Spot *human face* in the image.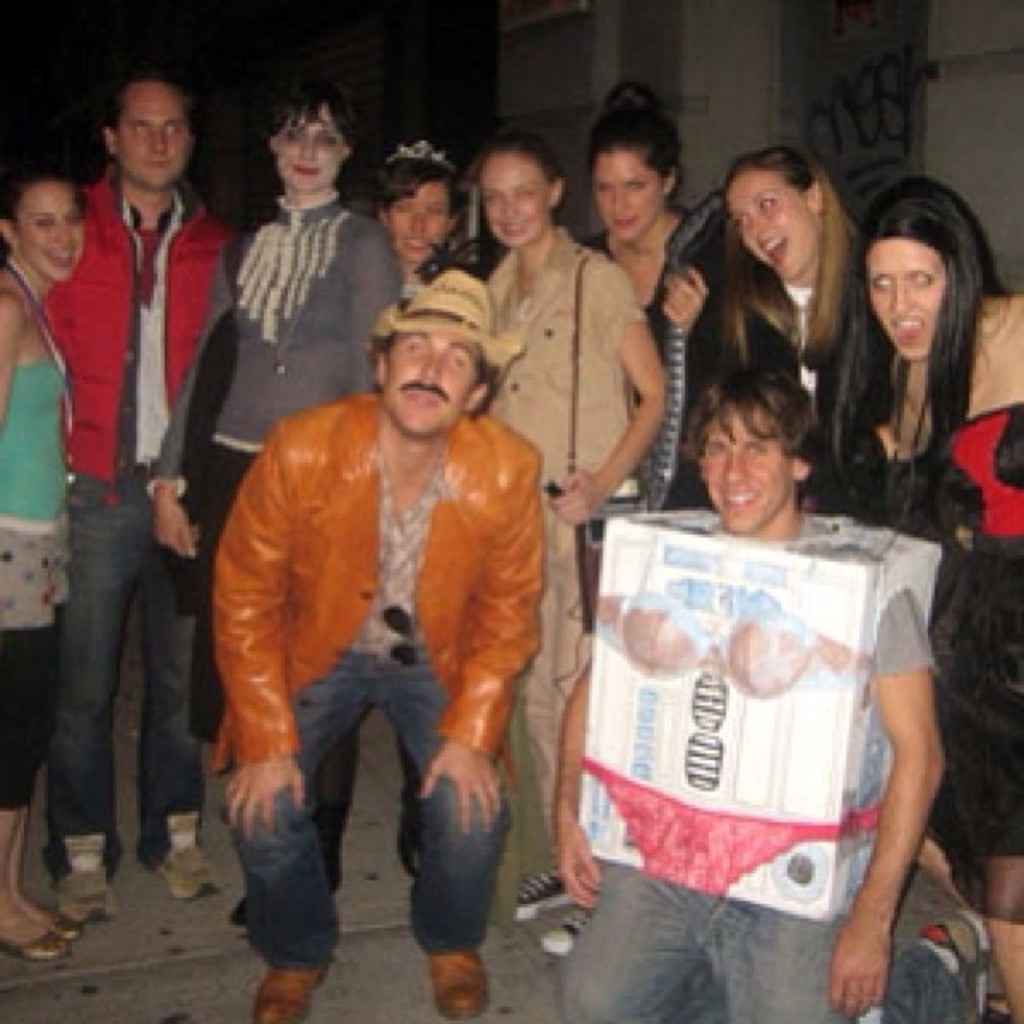
*human face* found at 590, 154, 661, 238.
